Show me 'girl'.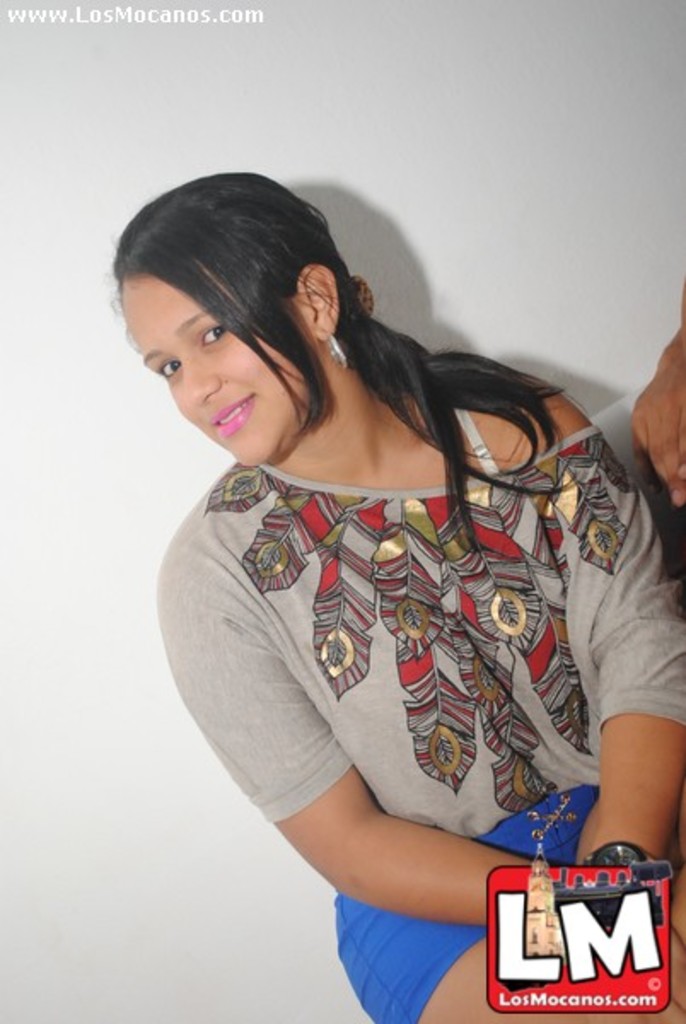
'girl' is here: select_region(104, 166, 684, 1022).
